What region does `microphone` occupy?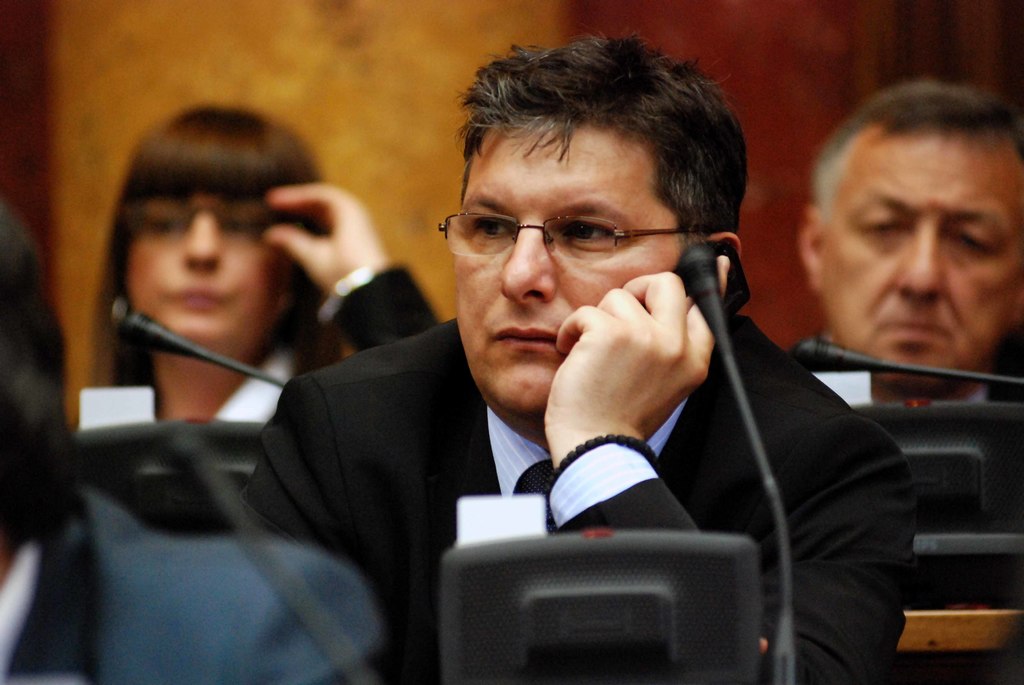
<region>792, 338, 901, 379</region>.
